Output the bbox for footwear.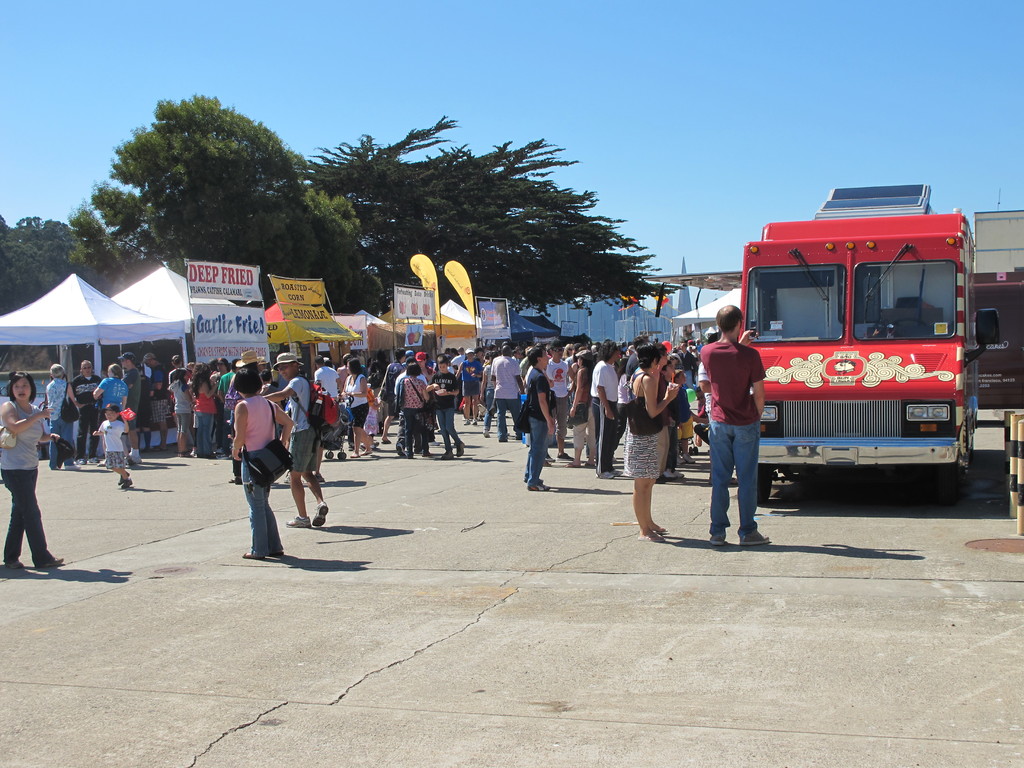
{"x1": 676, "y1": 455, "x2": 685, "y2": 466}.
